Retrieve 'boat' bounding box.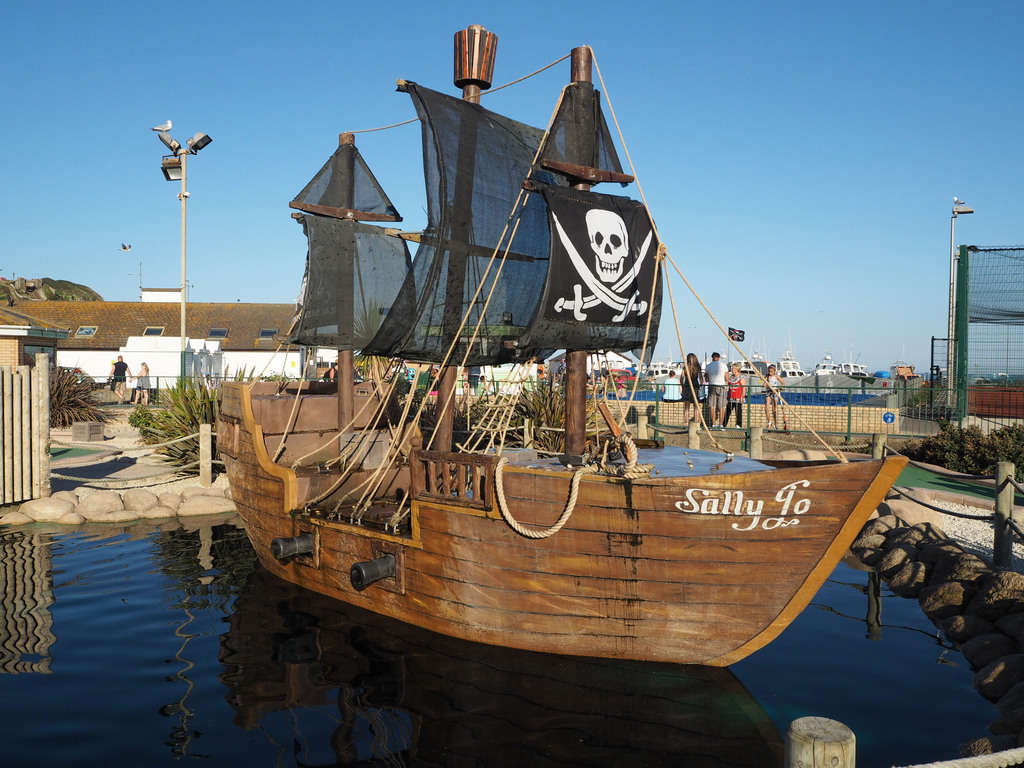
Bounding box: box=[189, 45, 927, 733].
